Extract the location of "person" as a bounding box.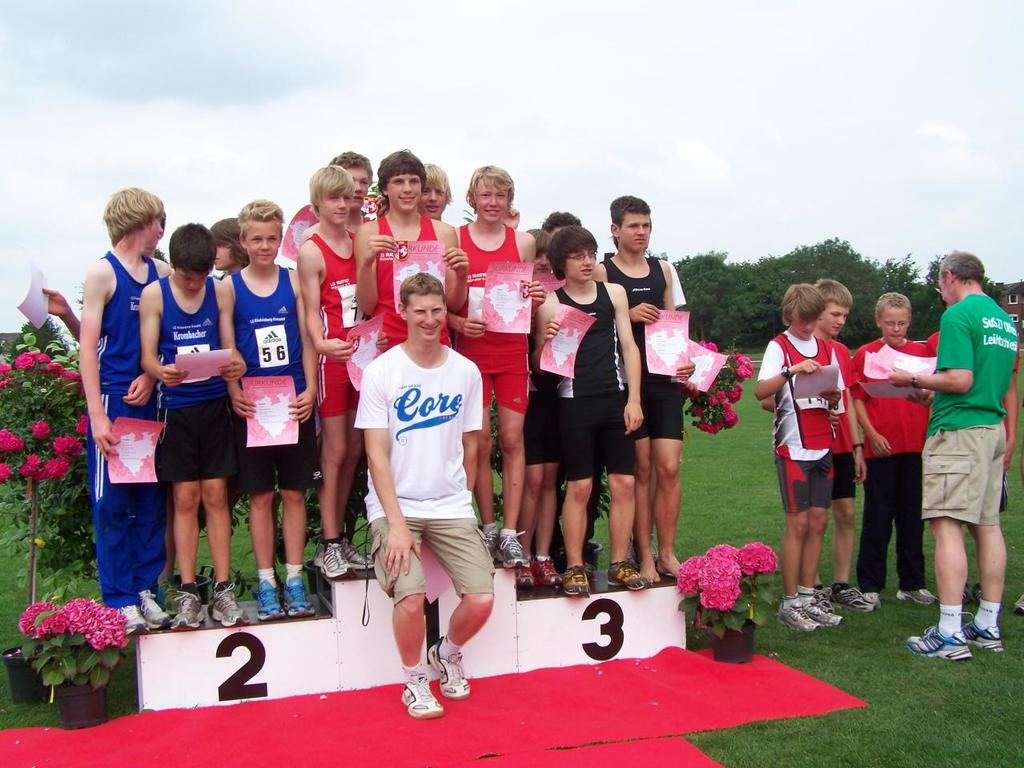
box=[297, 151, 372, 244].
